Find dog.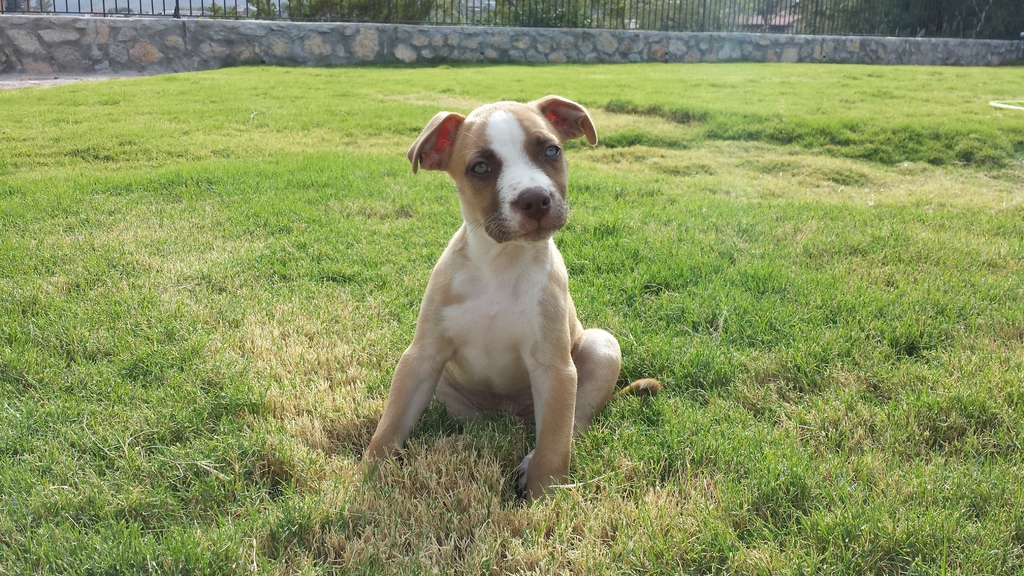
select_region(355, 95, 659, 504).
